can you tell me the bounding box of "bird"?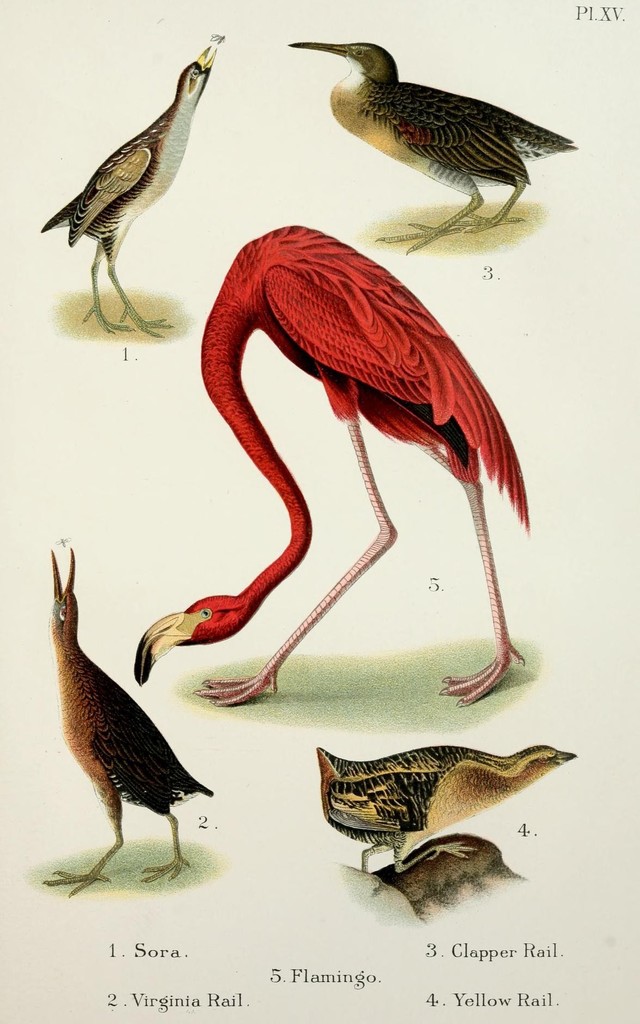
38/543/218/898.
